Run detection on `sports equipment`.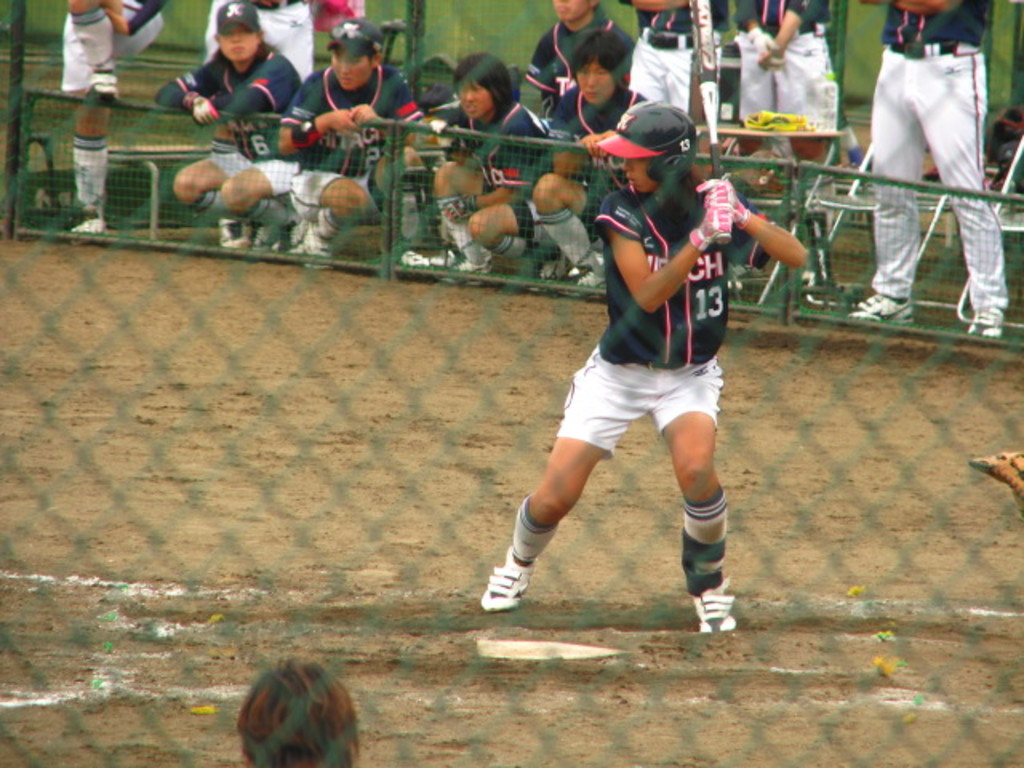
Result: {"left": 288, "top": 214, "right": 309, "bottom": 245}.
